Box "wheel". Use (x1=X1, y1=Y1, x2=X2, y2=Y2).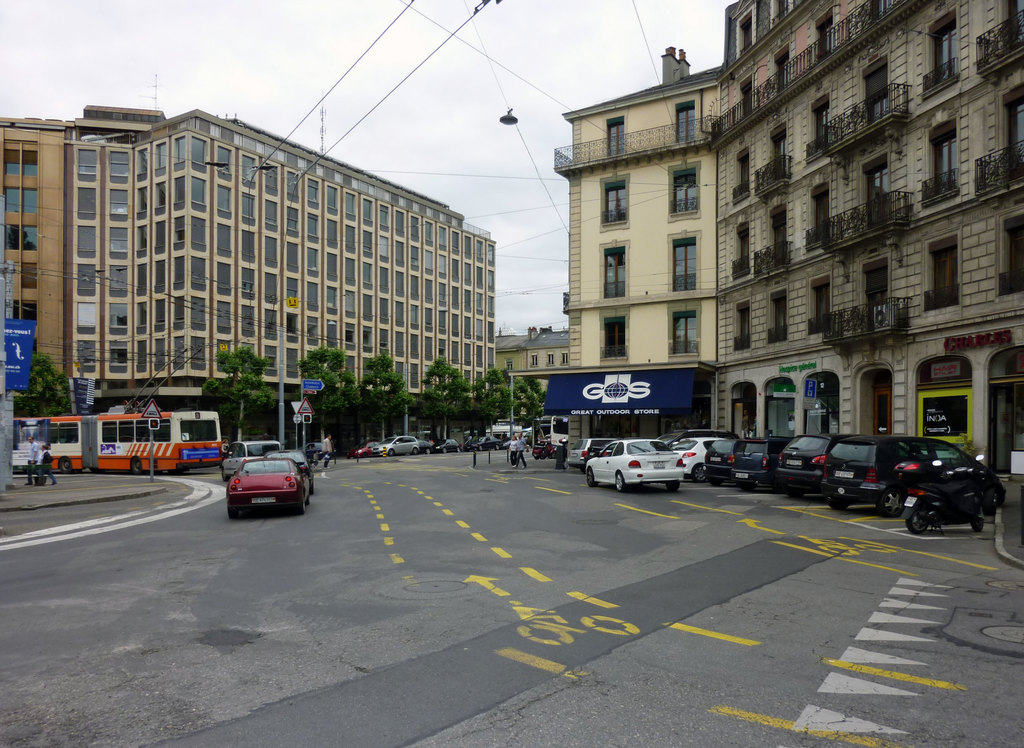
(x1=124, y1=457, x2=140, y2=475).
